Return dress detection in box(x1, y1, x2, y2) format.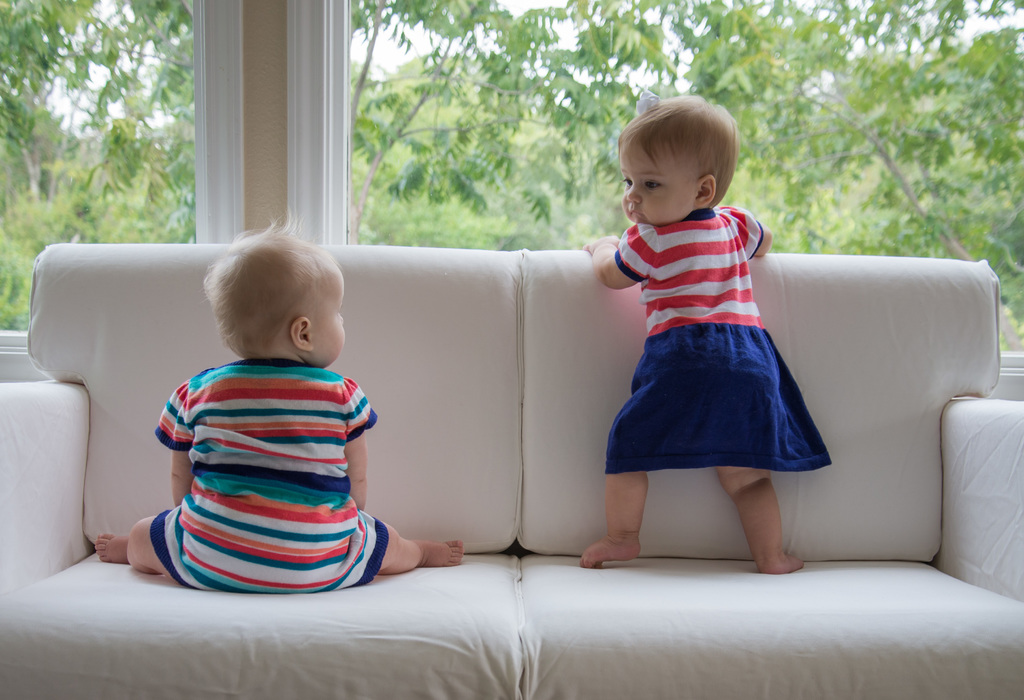
box(606, 201, 829, 474).
